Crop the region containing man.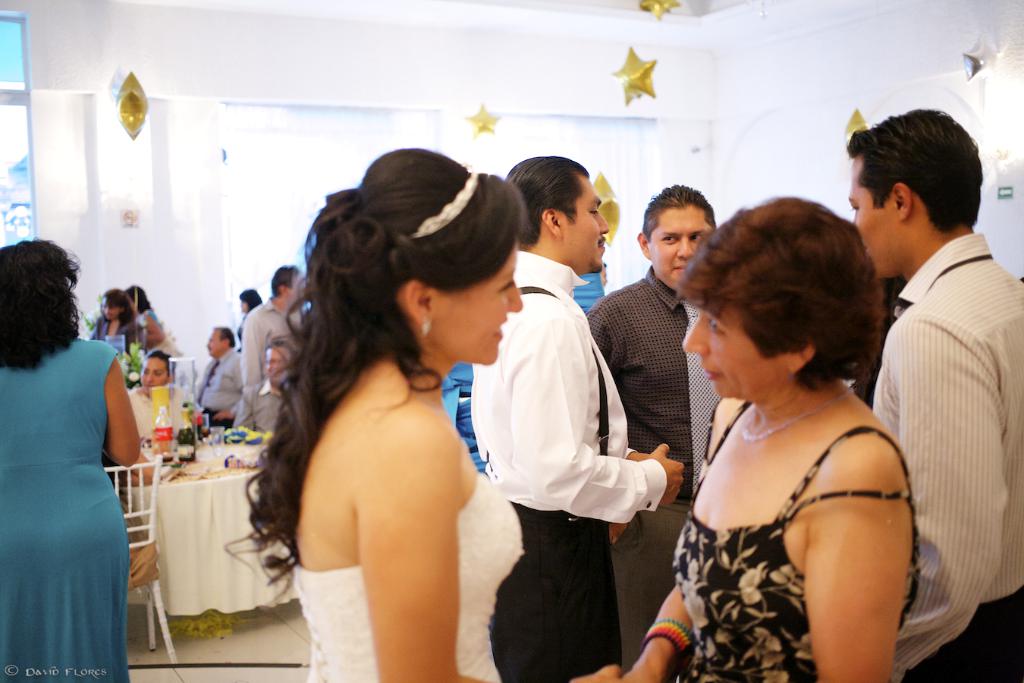
Crop region: l=584, t=186, r=724, b=679.
